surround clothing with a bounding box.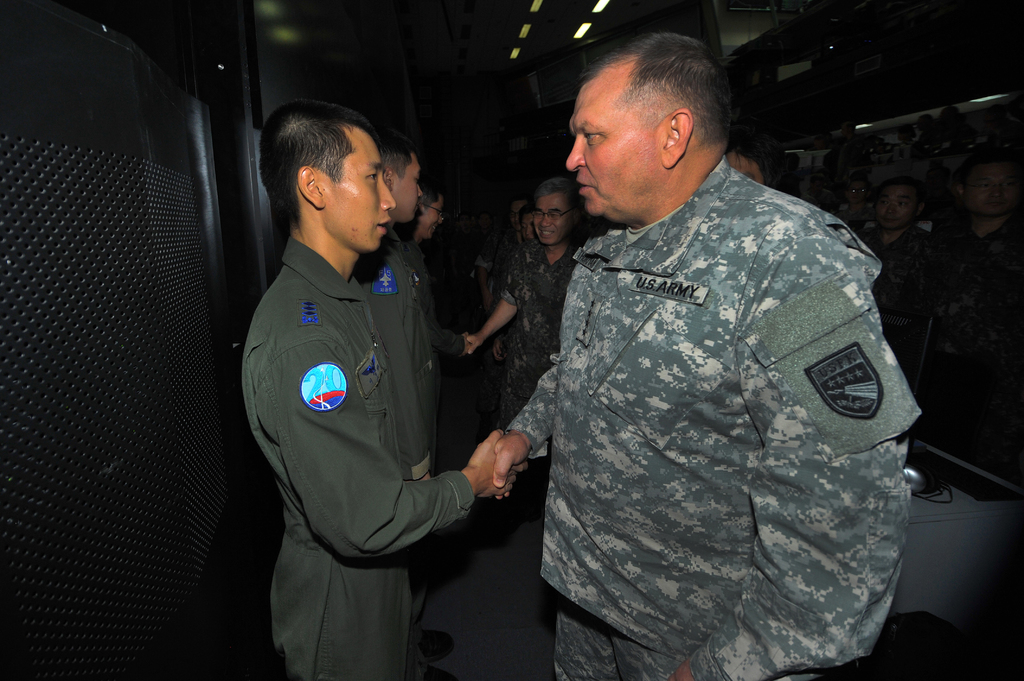
BBox(244, 154, 489, 664).
